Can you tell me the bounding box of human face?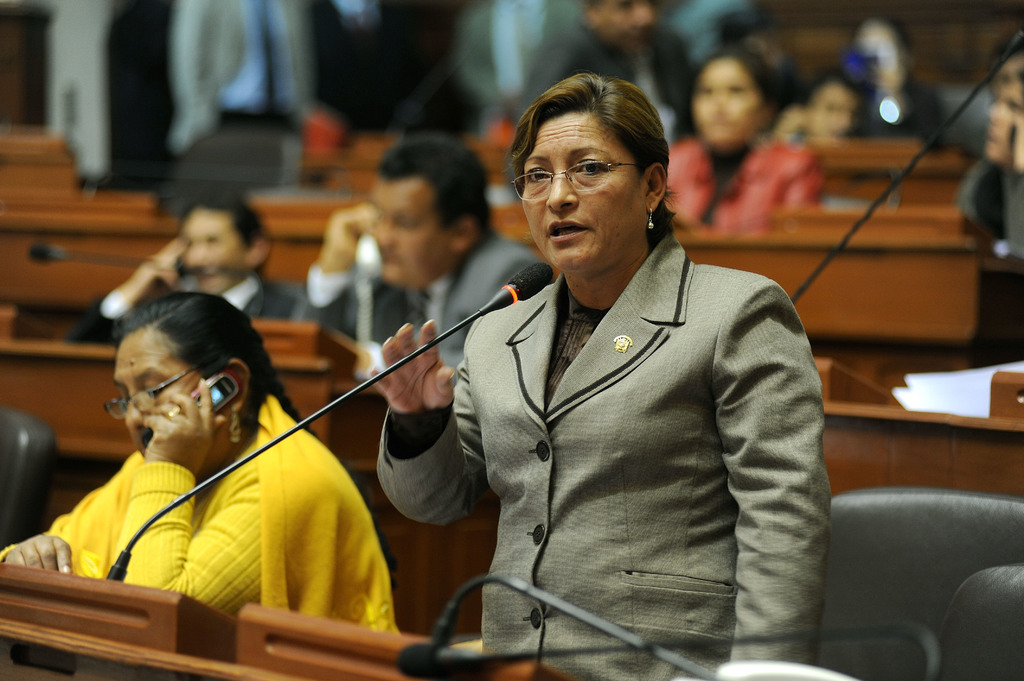
691,56,760,150.
